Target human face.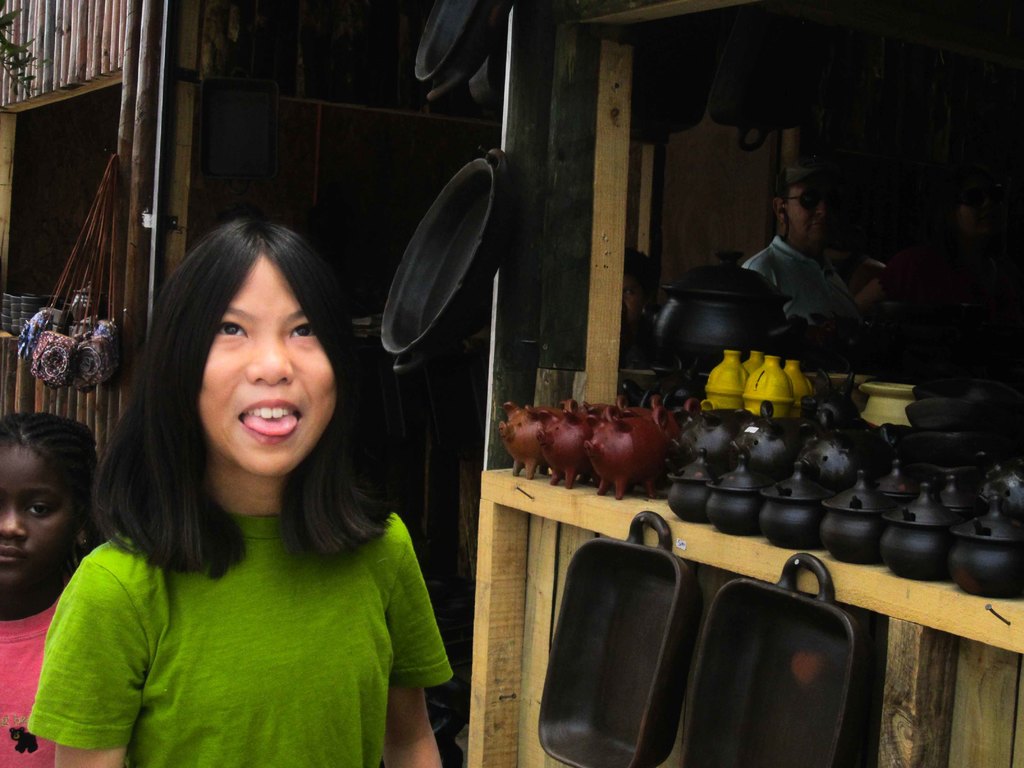
Target region: BBox(0, 445, 72, 592).
